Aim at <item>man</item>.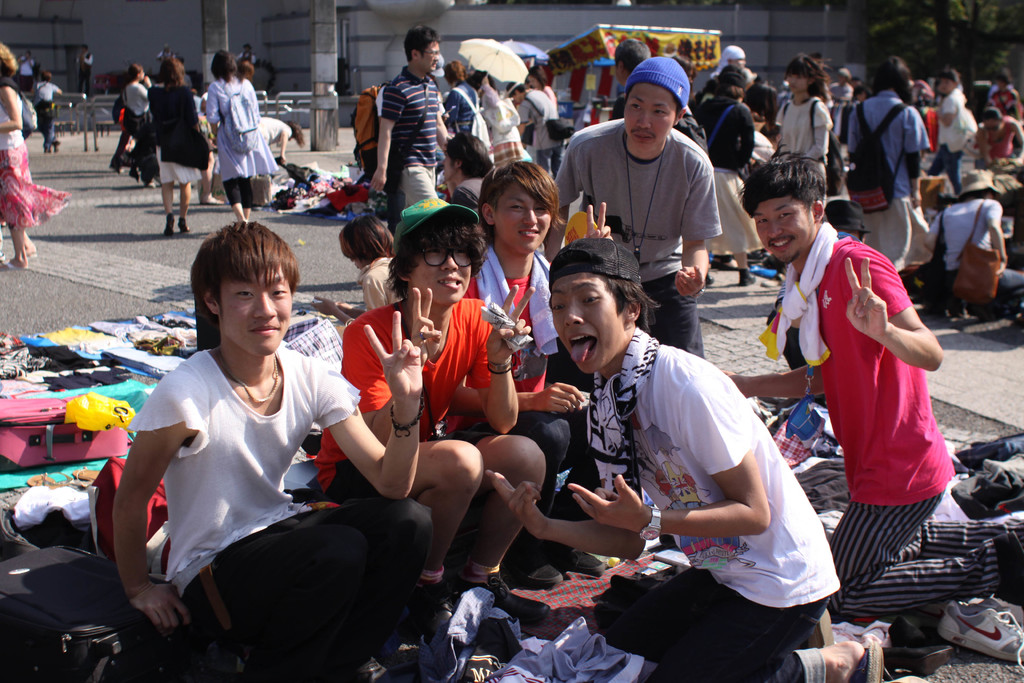
Aimed at l=840, t=52, r=929, b=279.
